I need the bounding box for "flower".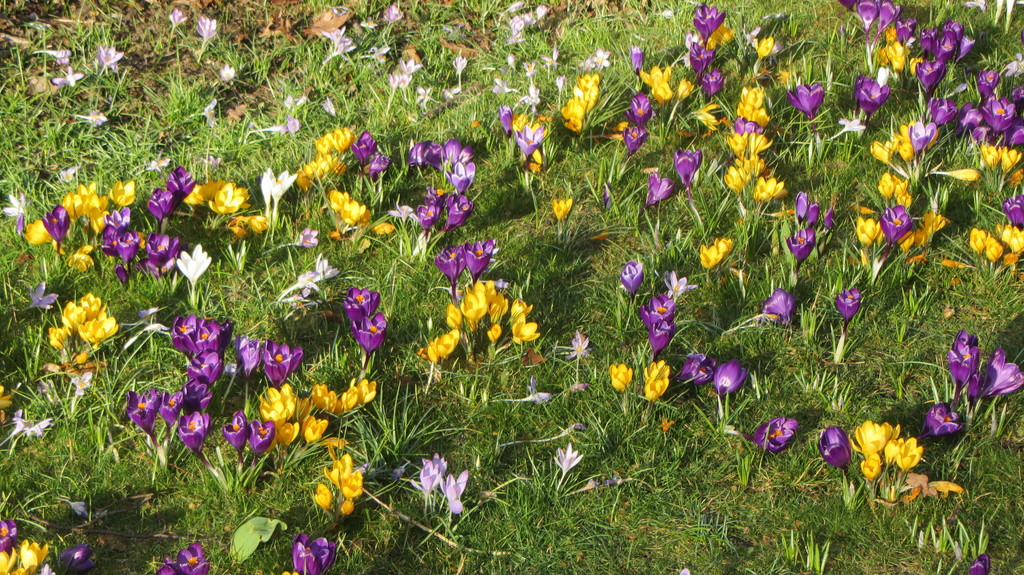
Here it is: box=[504, 52, 520, 71].
